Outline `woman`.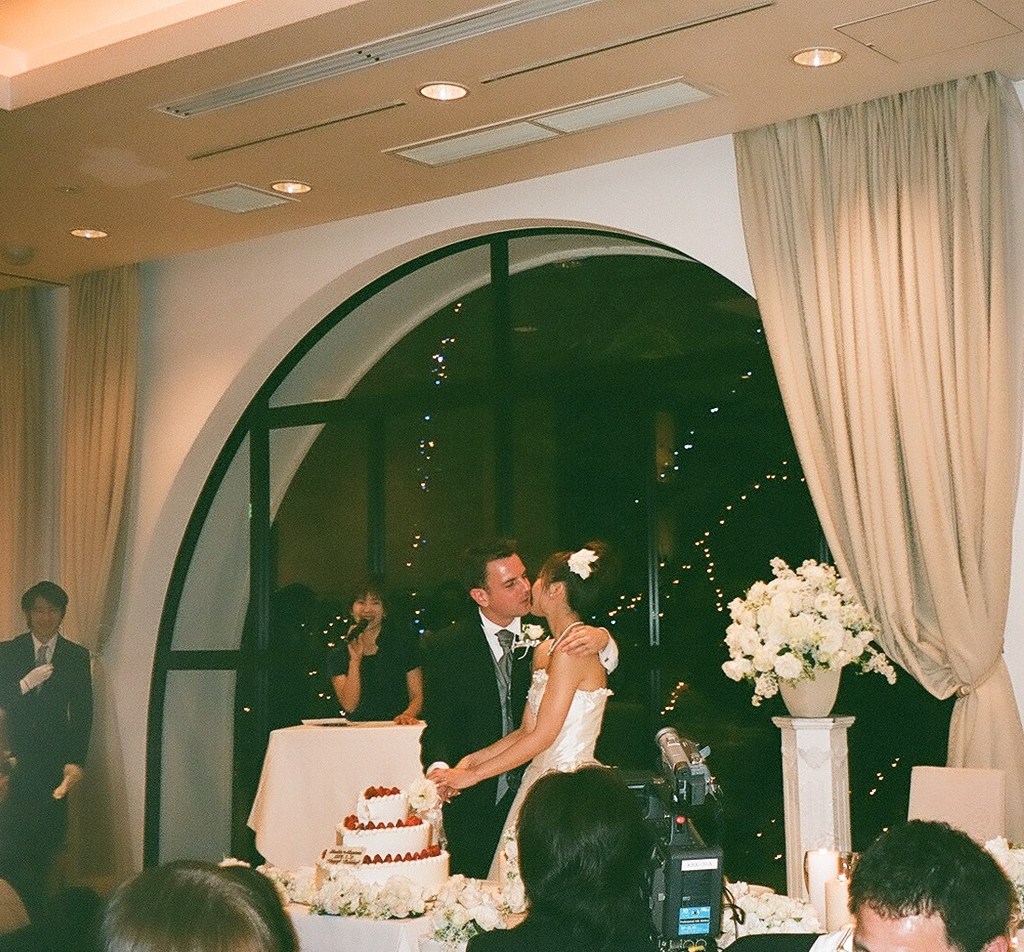
Outline: 430/509/638/924.
